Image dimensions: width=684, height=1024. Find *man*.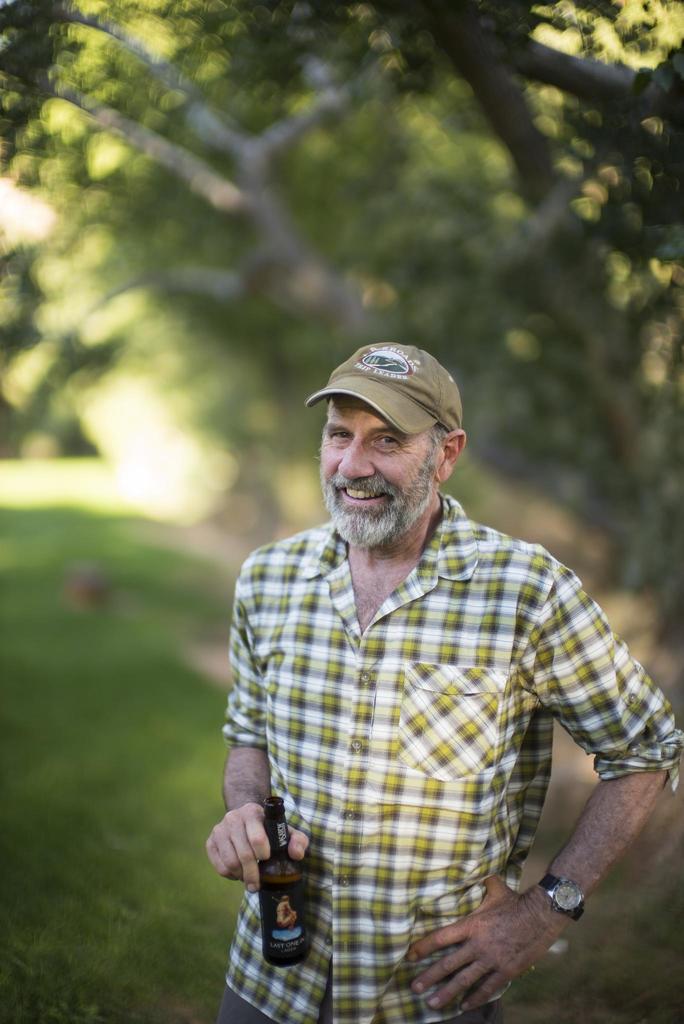
x1=207, y1=329, x2=683, y2=1023.
